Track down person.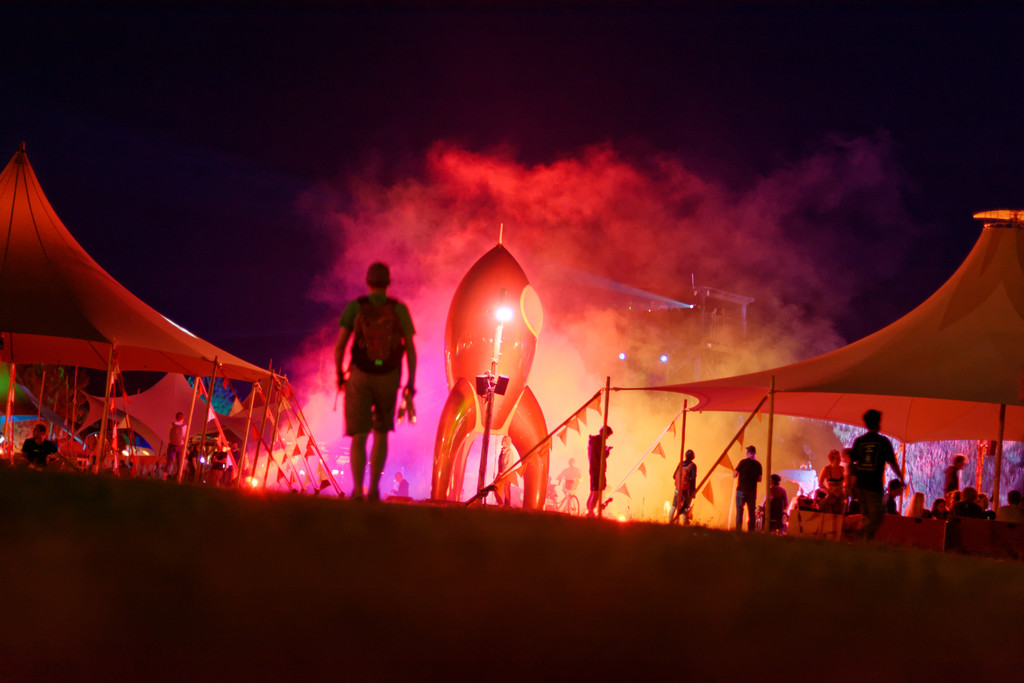
Tracked to 996 488 1023 525.
